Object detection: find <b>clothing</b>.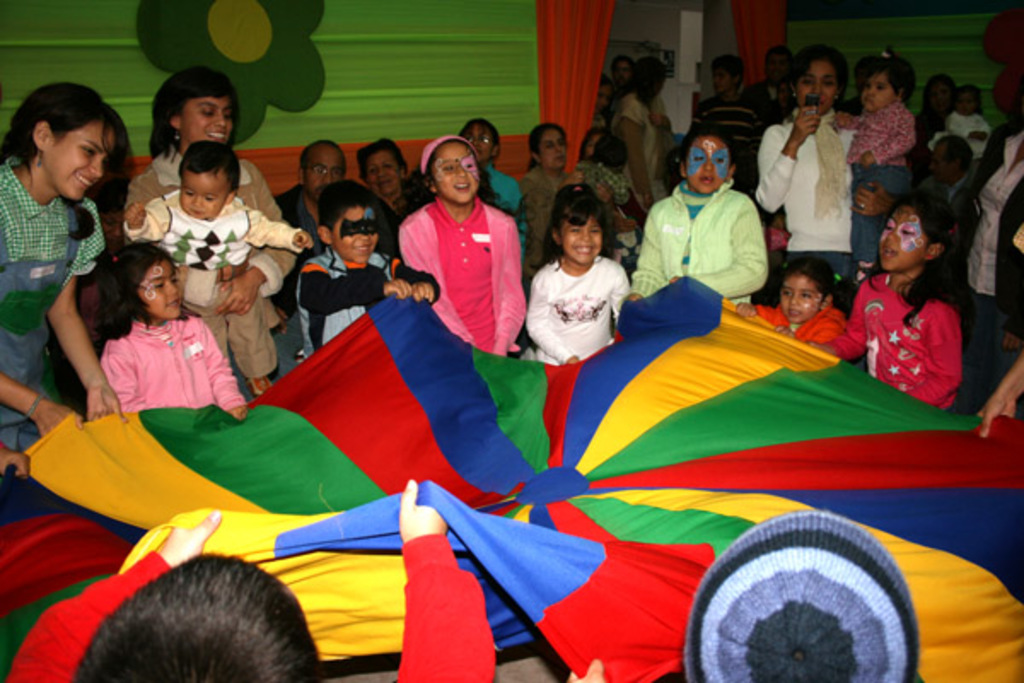
{"x1": 855, "y1": 106, "x2": 903, "y2": 256}.
